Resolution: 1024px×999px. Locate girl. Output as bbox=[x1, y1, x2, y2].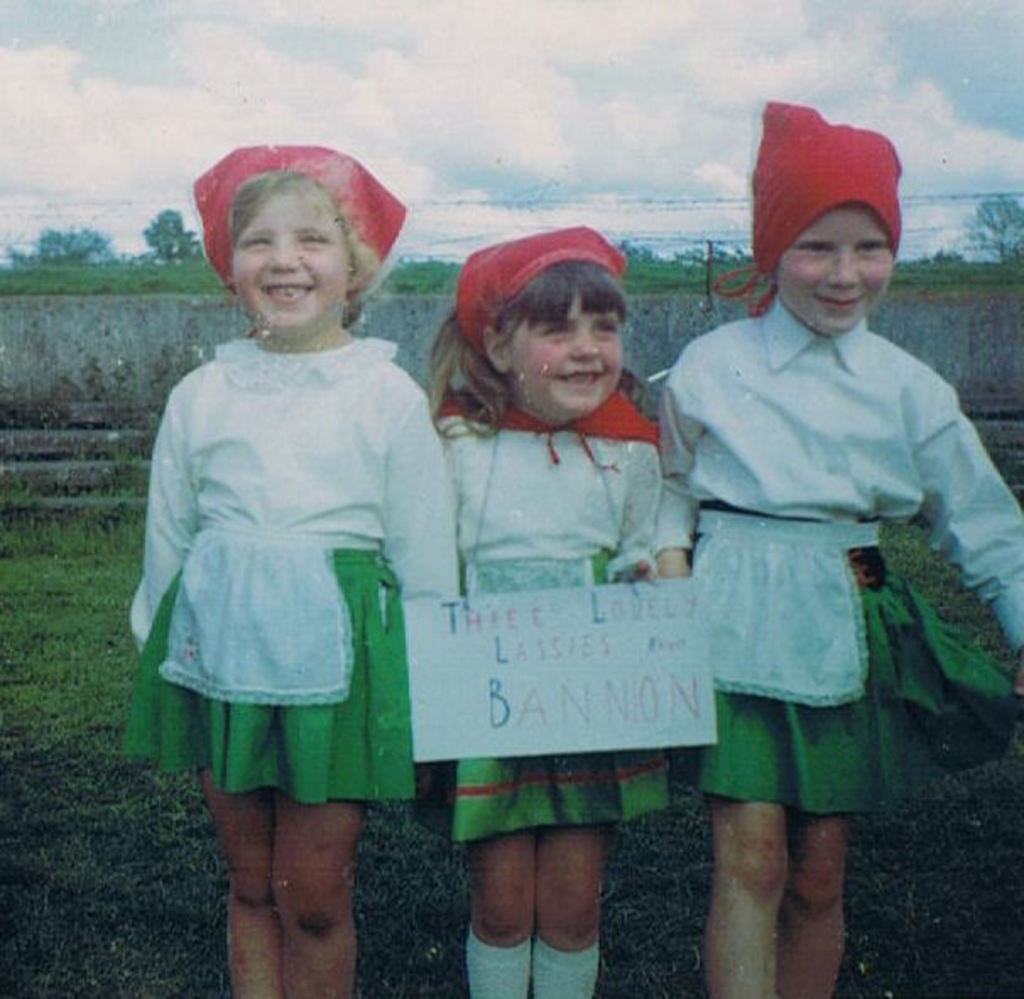
bbox=[422, 227, 661, 997].
